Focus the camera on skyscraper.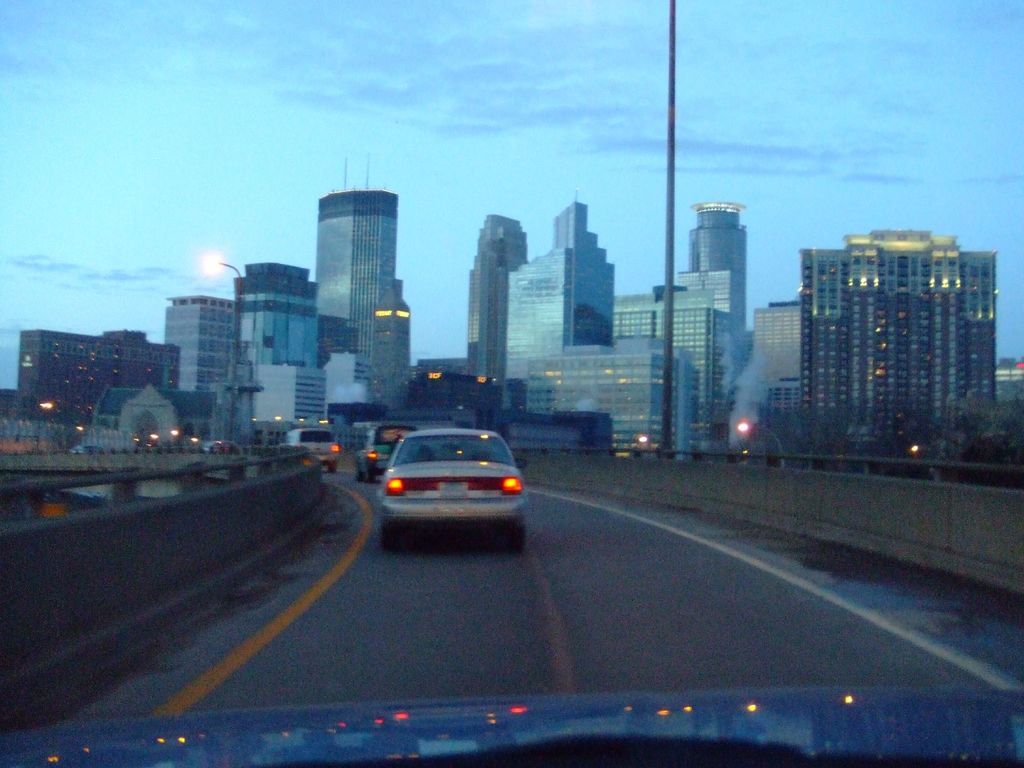
Focus region: [698,199,744,335].
